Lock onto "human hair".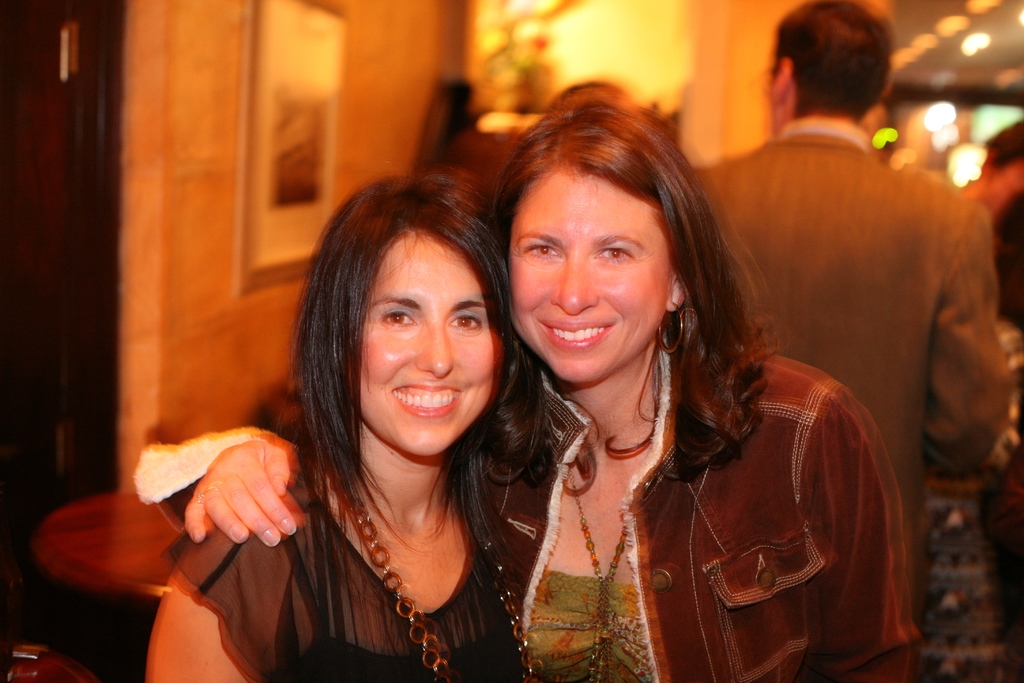
Locked: x1=770 y1=0 x2=894 y2=113.
